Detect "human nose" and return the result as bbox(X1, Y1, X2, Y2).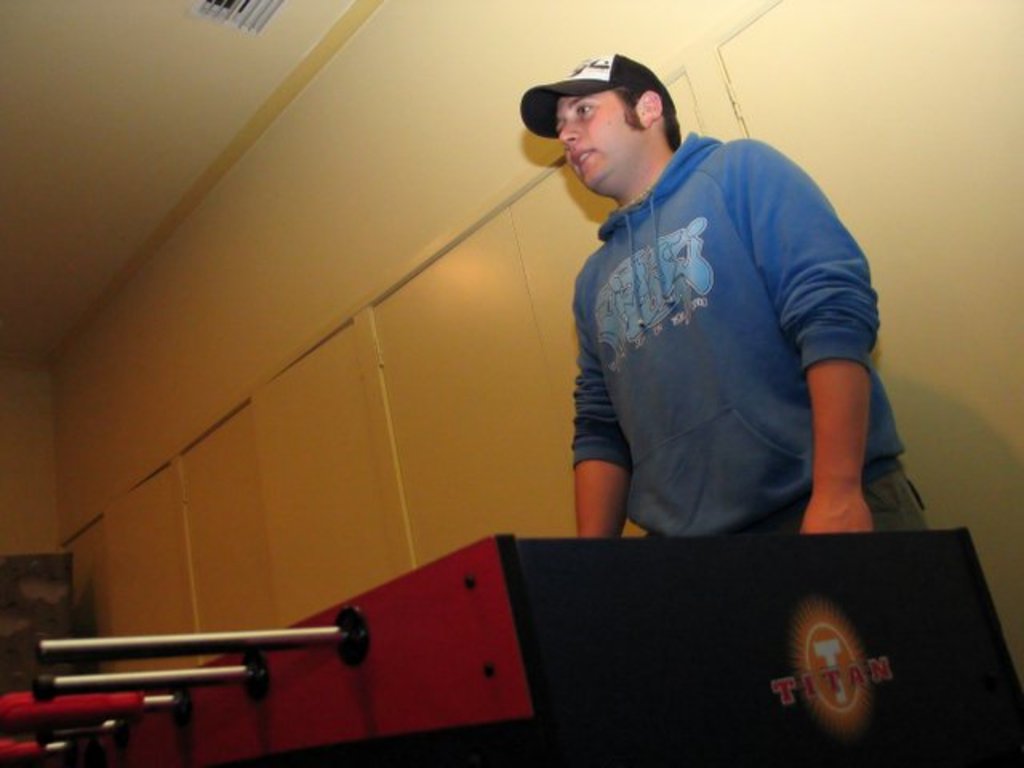
bbox(562, 126, 578, 144).
